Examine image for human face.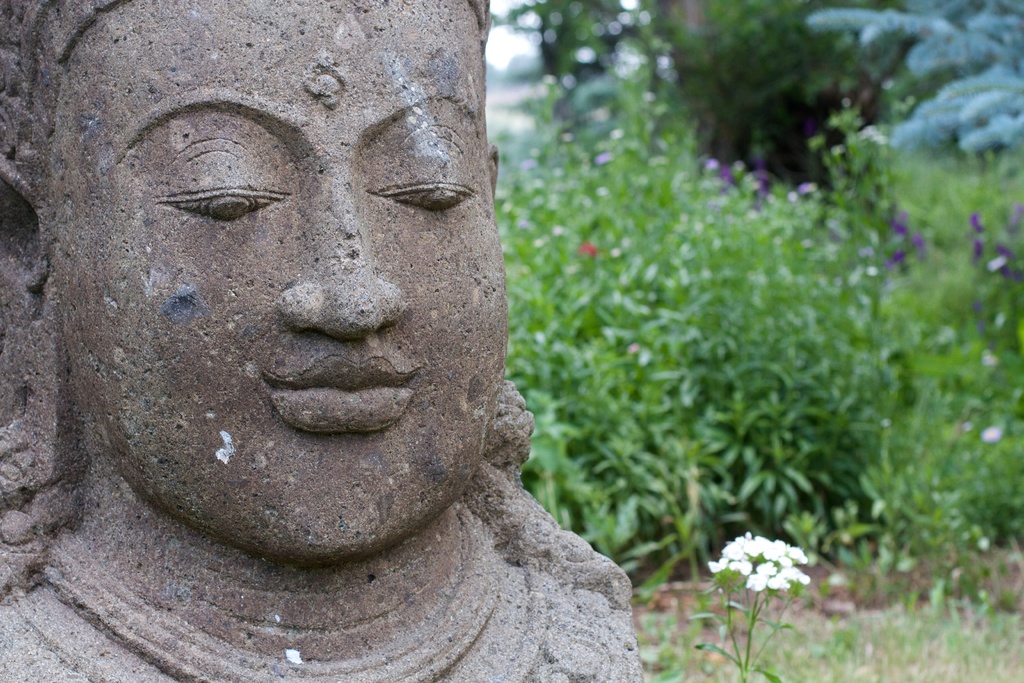
Examination result: (40,0,506,552).
